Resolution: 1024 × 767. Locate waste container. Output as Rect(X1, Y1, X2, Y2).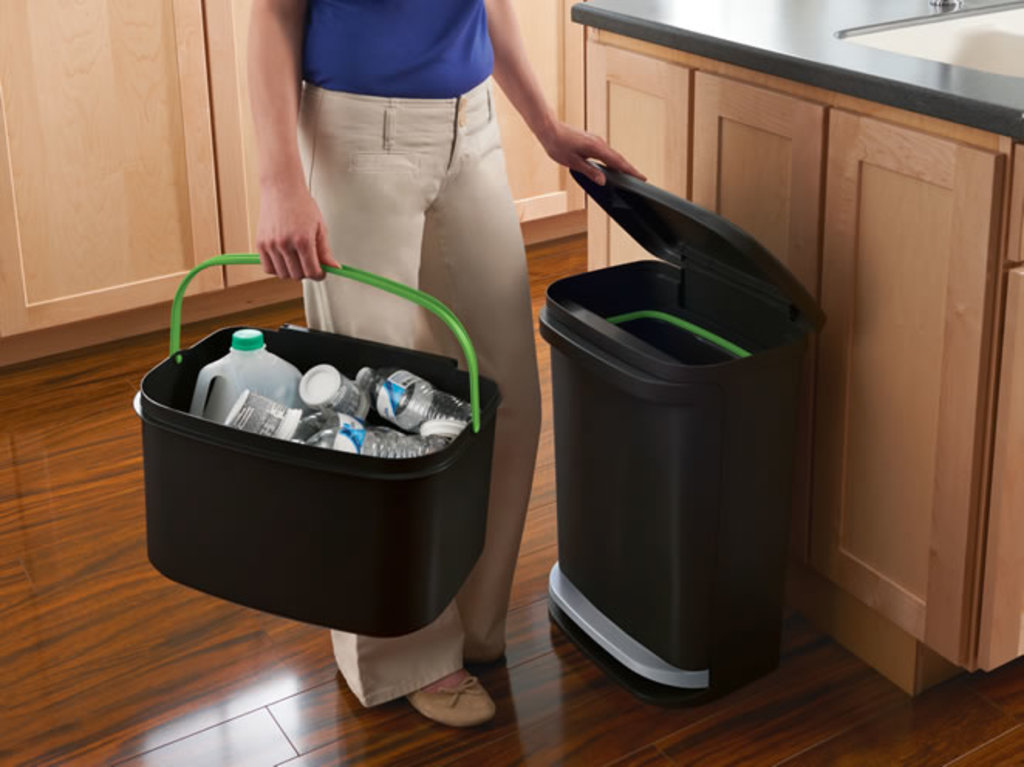
Rect(541, 155, 834, 704).
